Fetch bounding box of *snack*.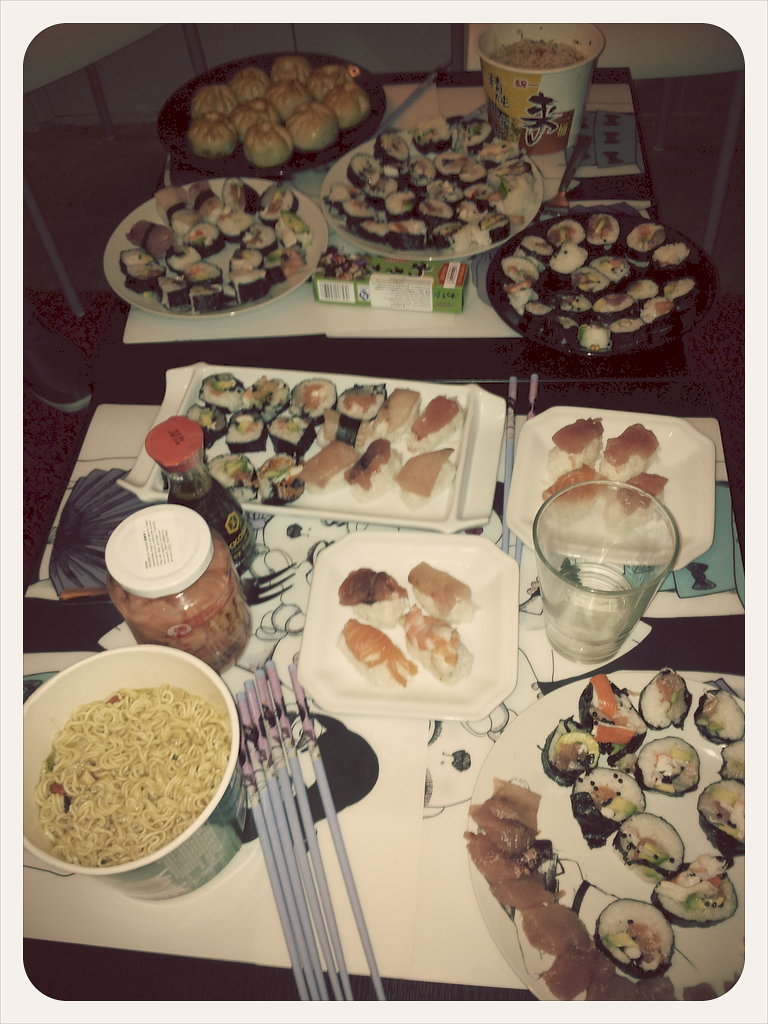
Bbox: x1=463, y1=660, x2=747, y2=995.
